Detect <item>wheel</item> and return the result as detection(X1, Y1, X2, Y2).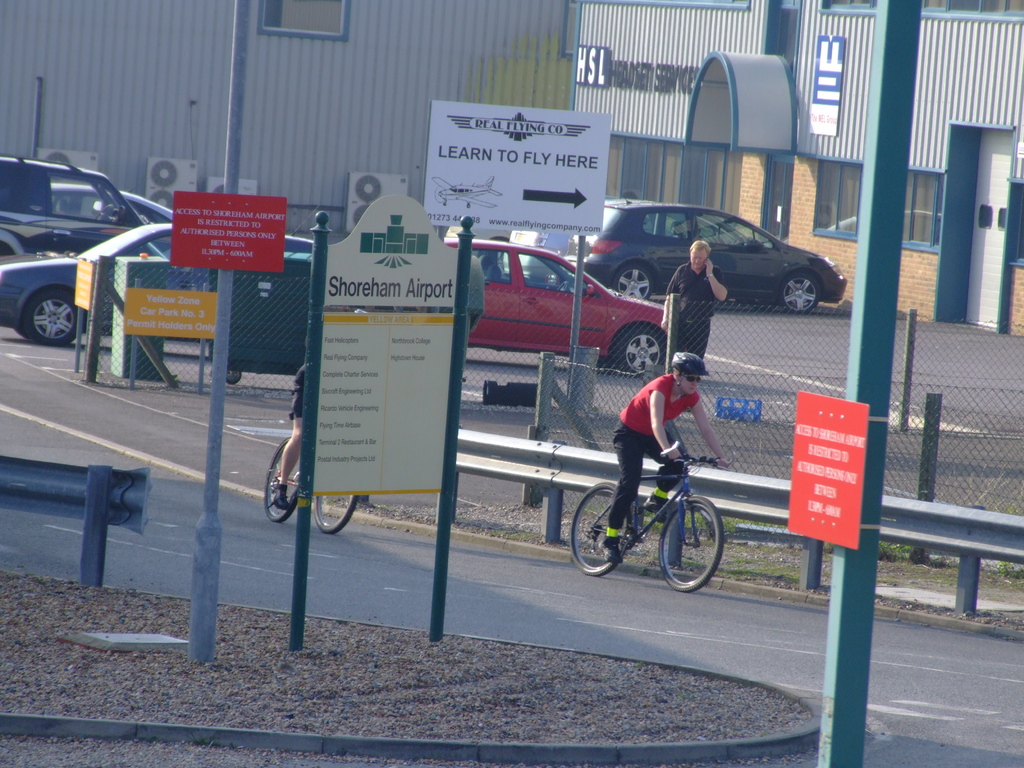
detection(778, 271, 823, 316).
